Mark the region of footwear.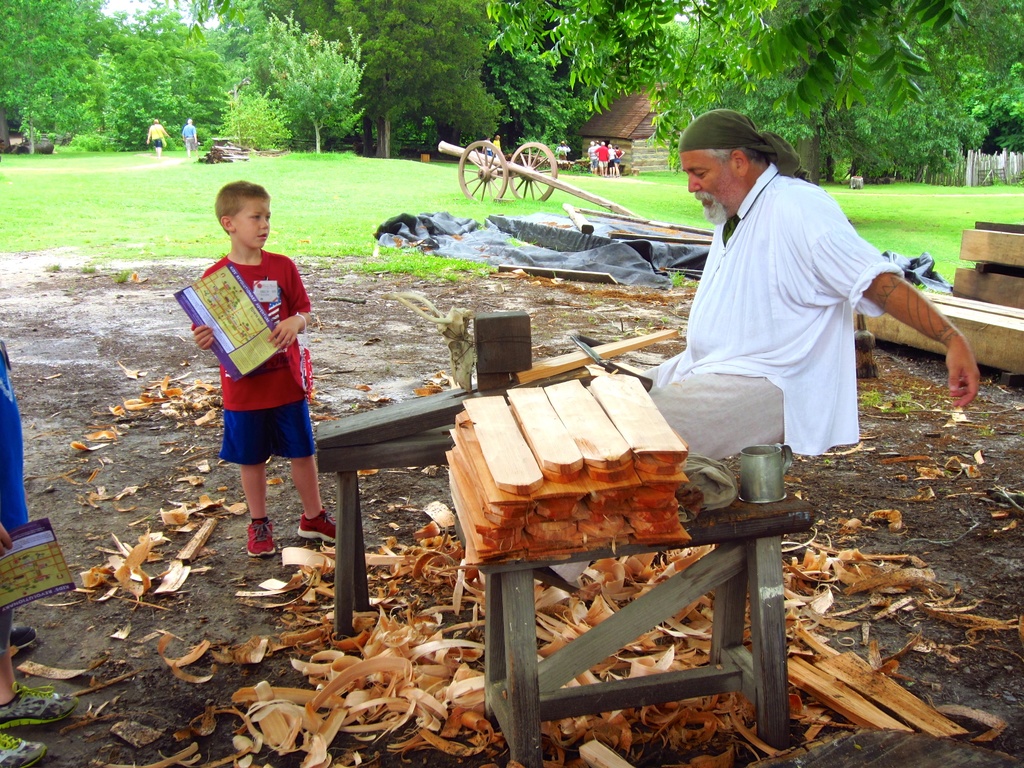
Region: l=244, t=521, r=277, b=558.
